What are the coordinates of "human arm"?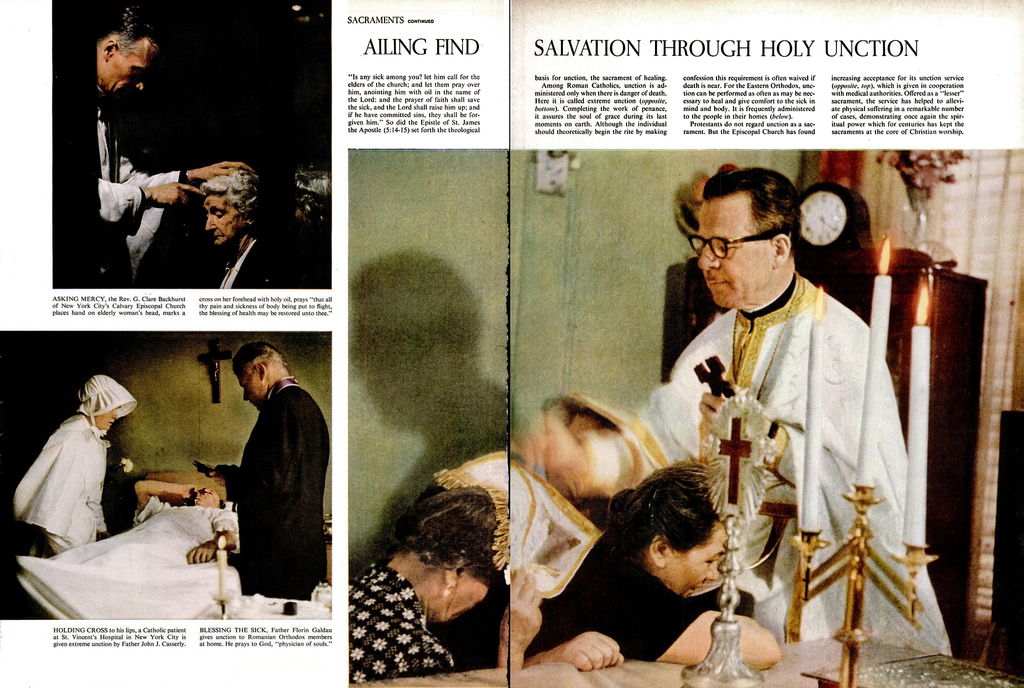
(x1=112, y1=148, x2=260, y2=186).
